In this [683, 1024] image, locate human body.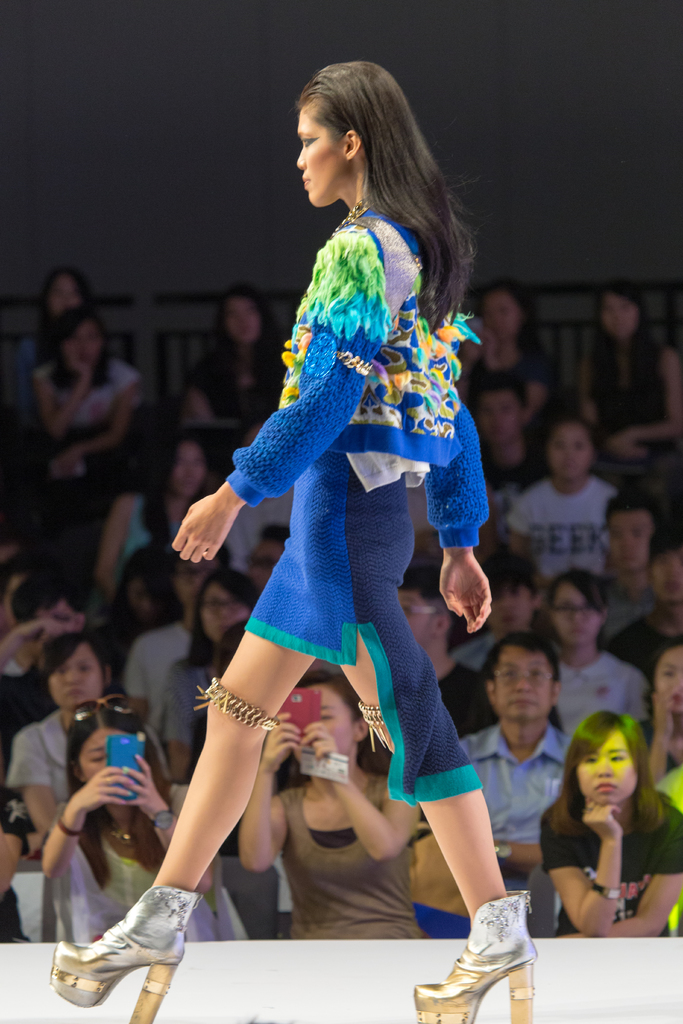
Bounding box: bbox=(636, 641, 682, 783).
